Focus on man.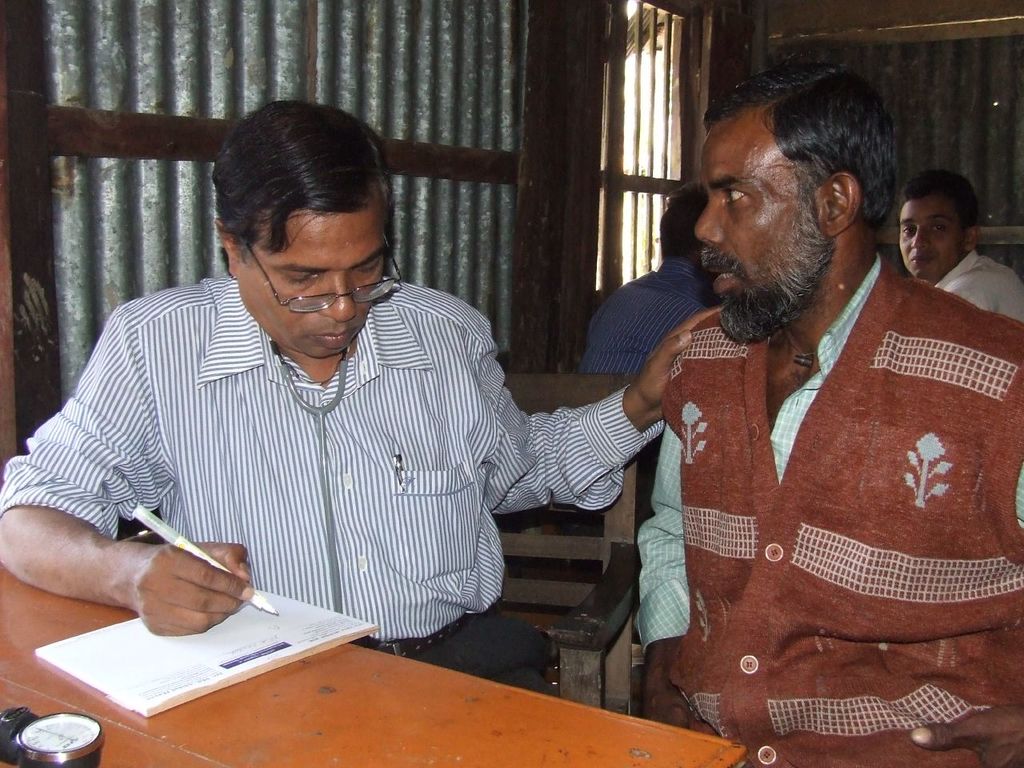
Focused at rect(565, 174, 744, 384).
